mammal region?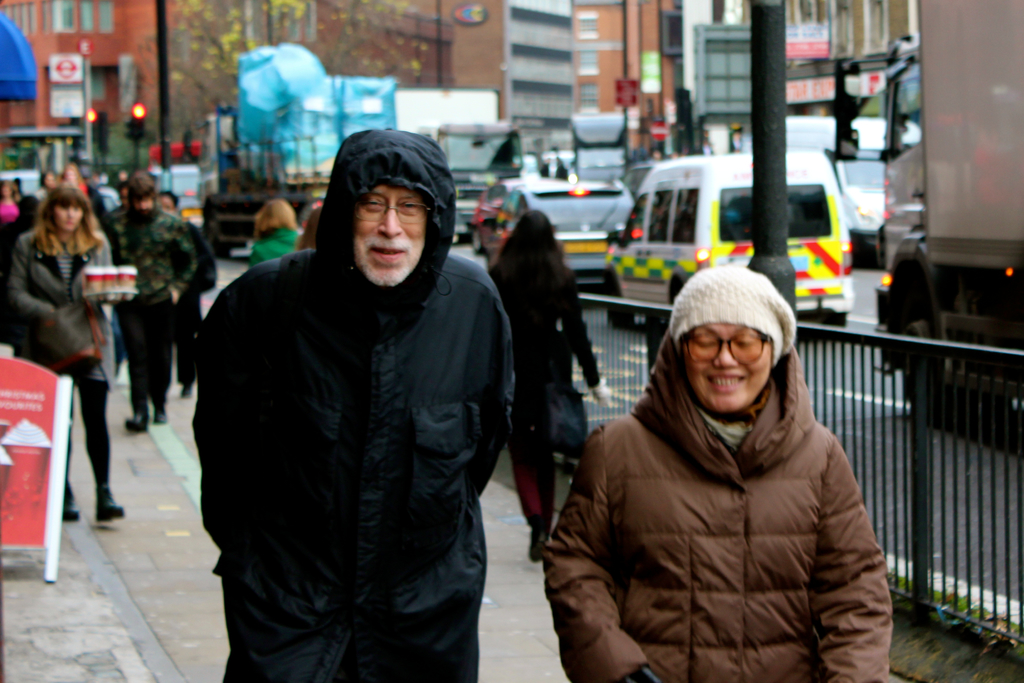
488,210,608,559
